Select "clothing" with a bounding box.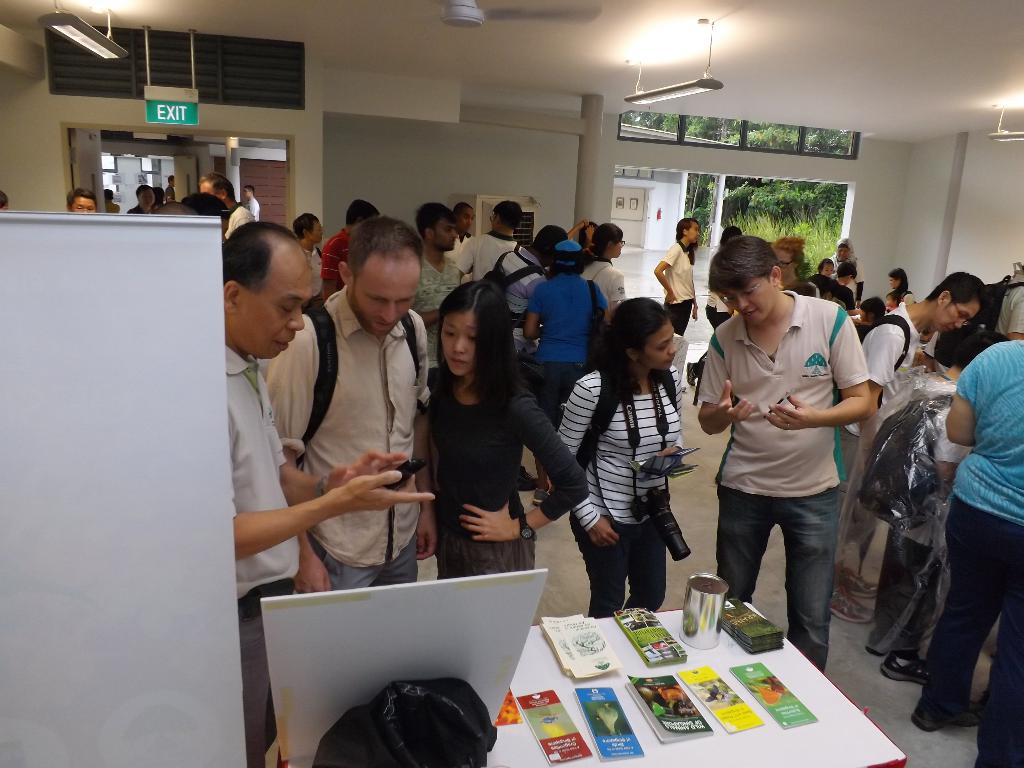
<bbox>837, 296, 918, 579</bbox>.
